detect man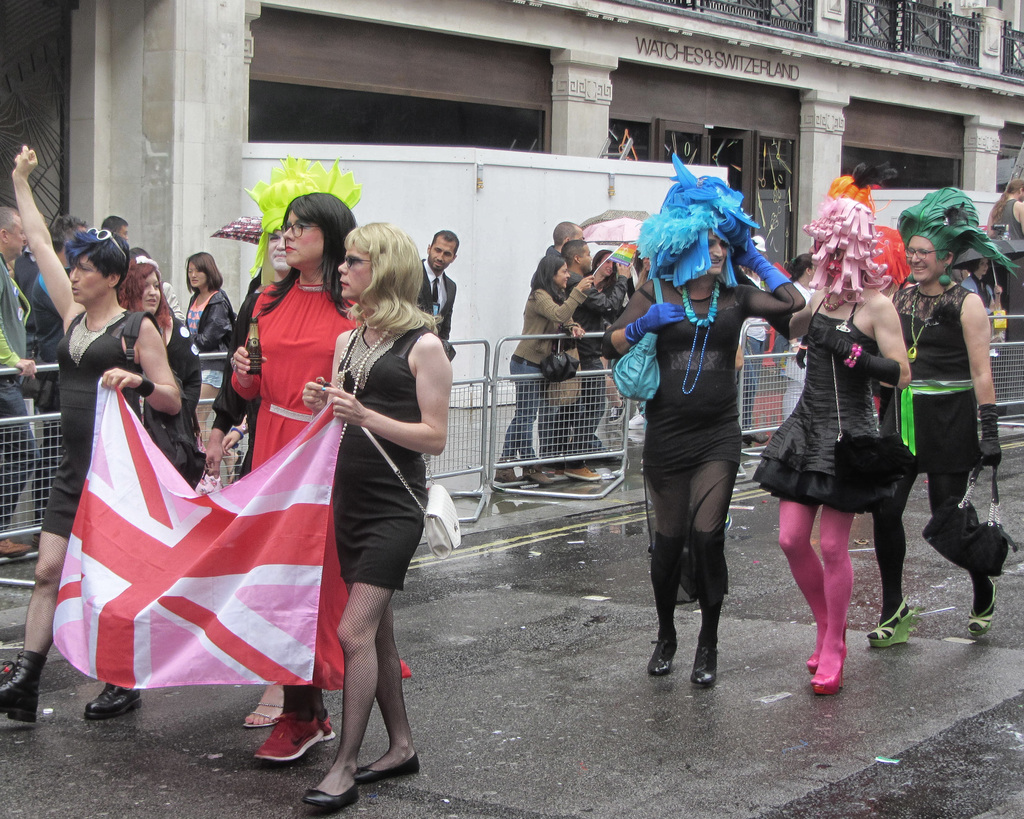
left=0, top=204, right=38, bottom=557
